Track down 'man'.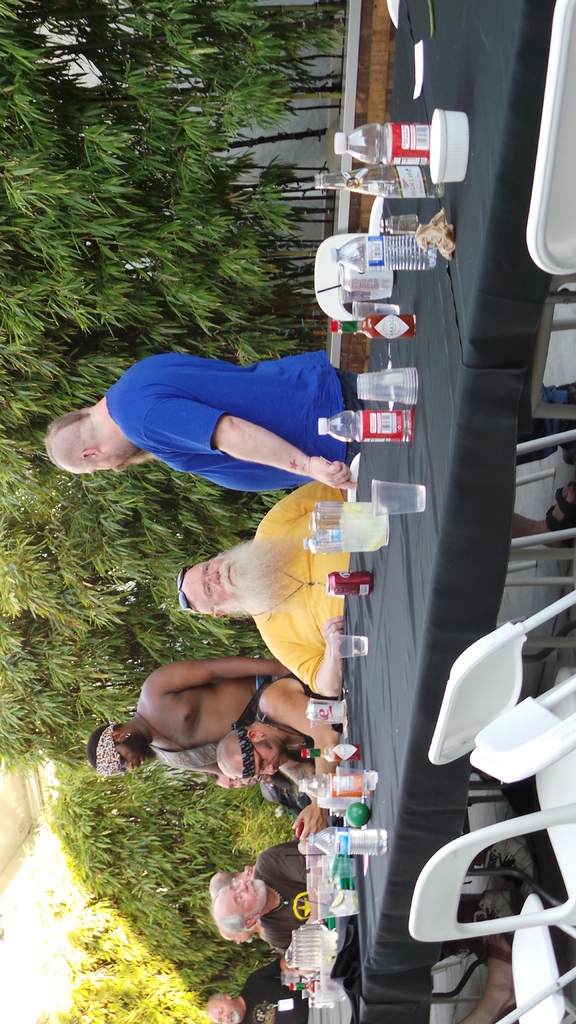
Tracked to locate(198, 956, 316, 1023).
